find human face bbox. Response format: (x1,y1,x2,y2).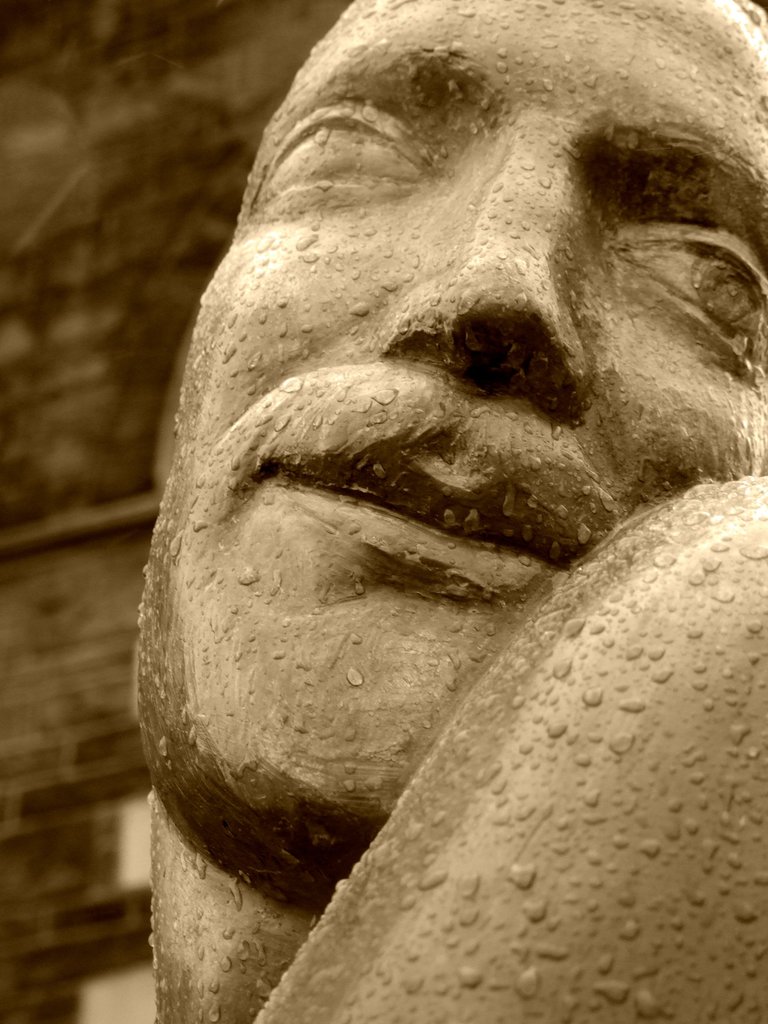
(131,0,767,781).
